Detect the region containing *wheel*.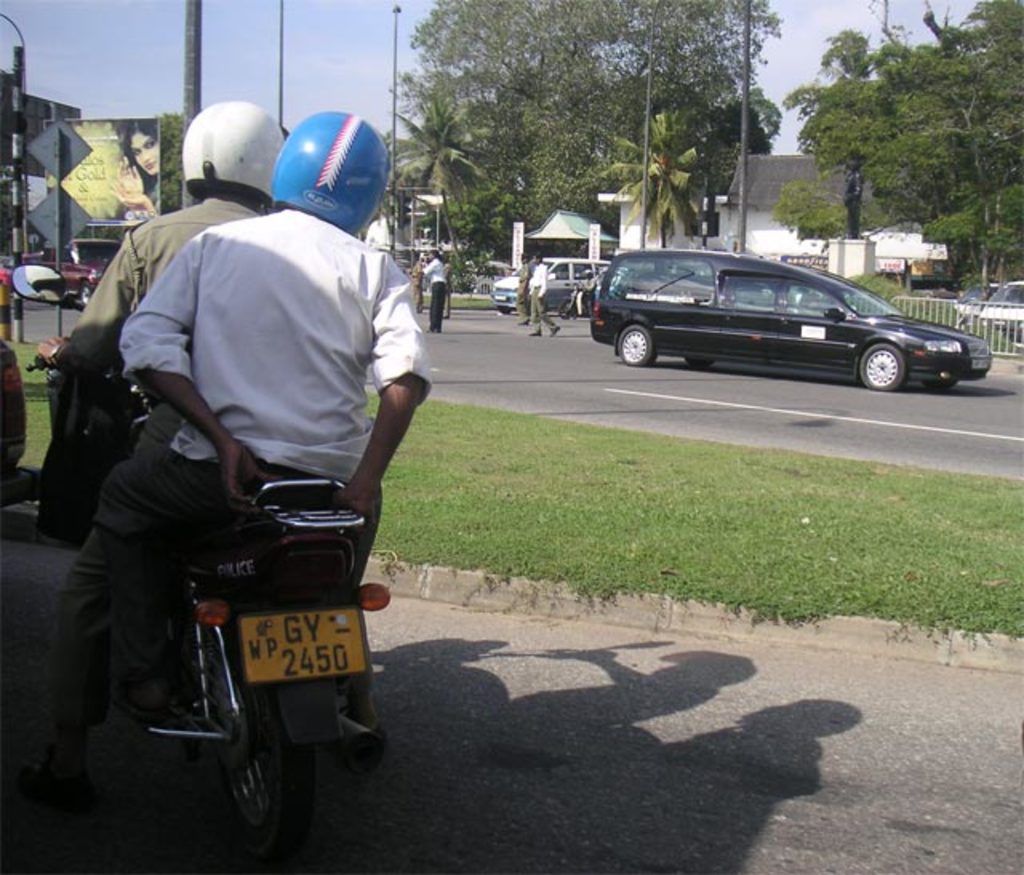
[x1=502, y1=307, x2=515, y2=315].
